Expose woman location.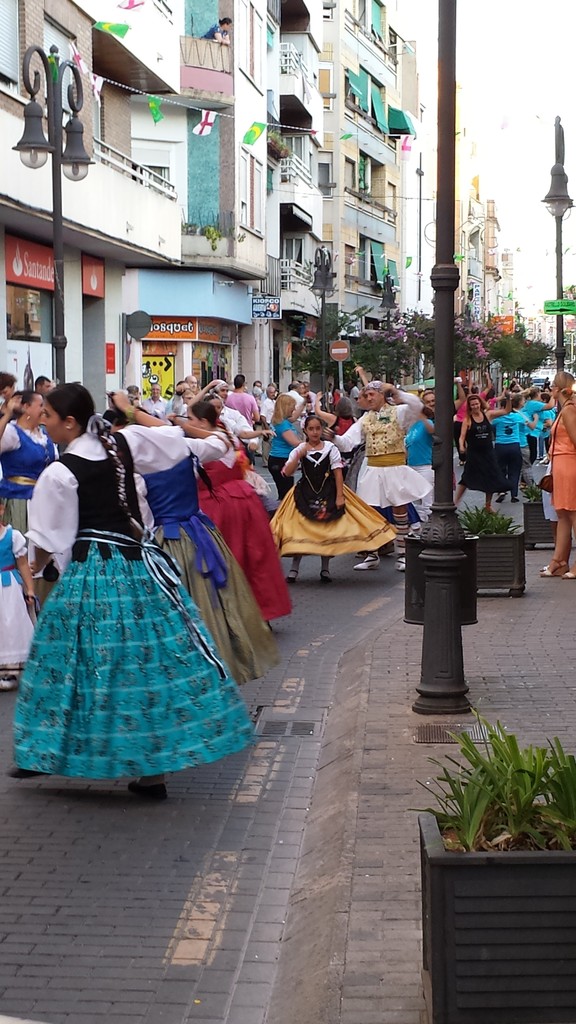
Exposed at {"left": 0, "top": 390, "right": 57, "bottom": 538}.
